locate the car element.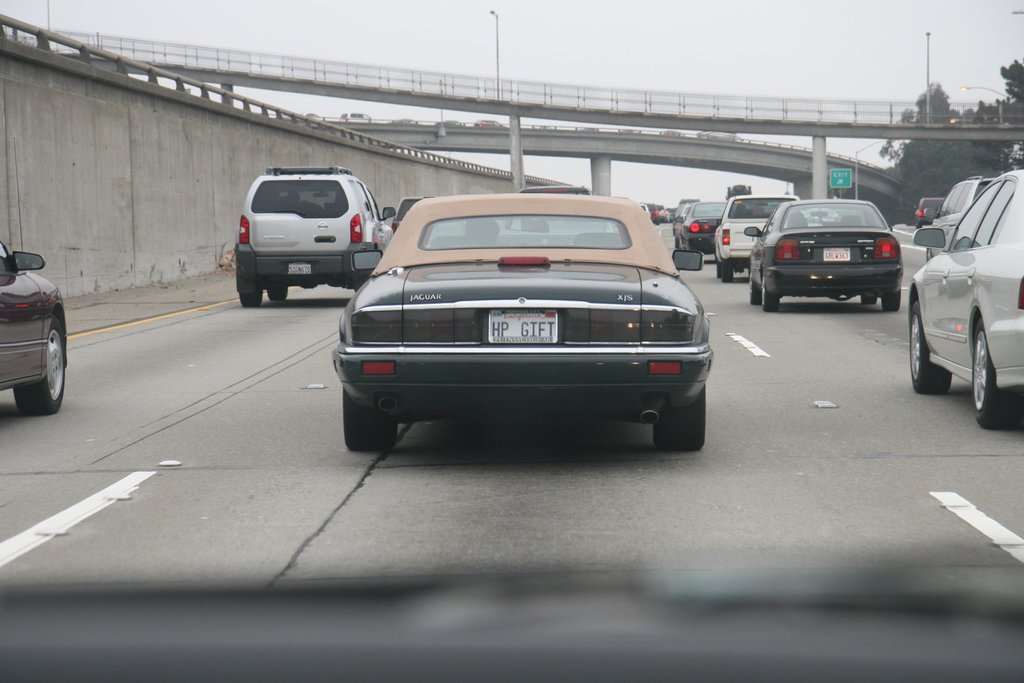
Element bbox: x1=744, y1=198, x2=904, y2=312.
